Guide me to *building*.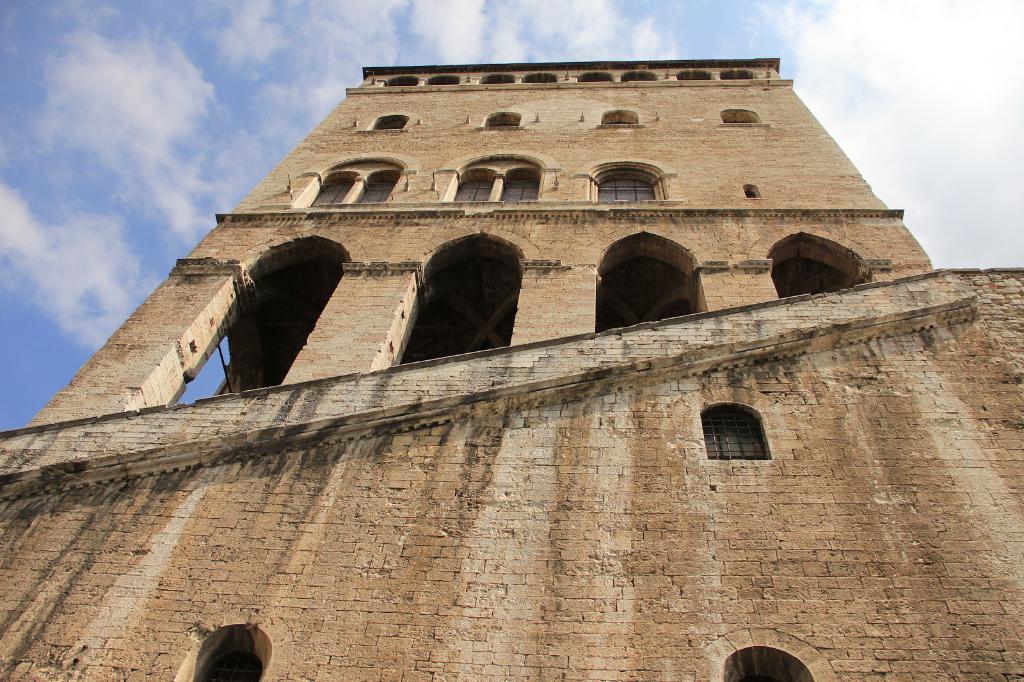
Guidance: BBox(0, 58, 1023, 681).
